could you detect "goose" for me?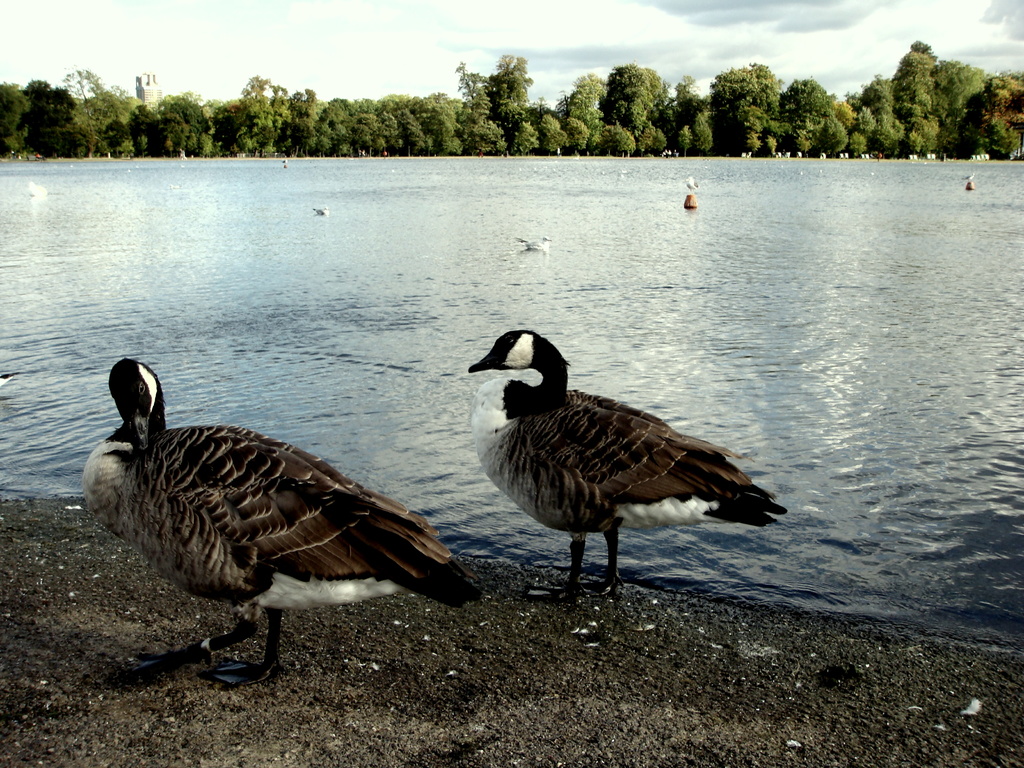
Detection result: {"left": 467, "top": 331, "right": 792, "bottom": 605}.
